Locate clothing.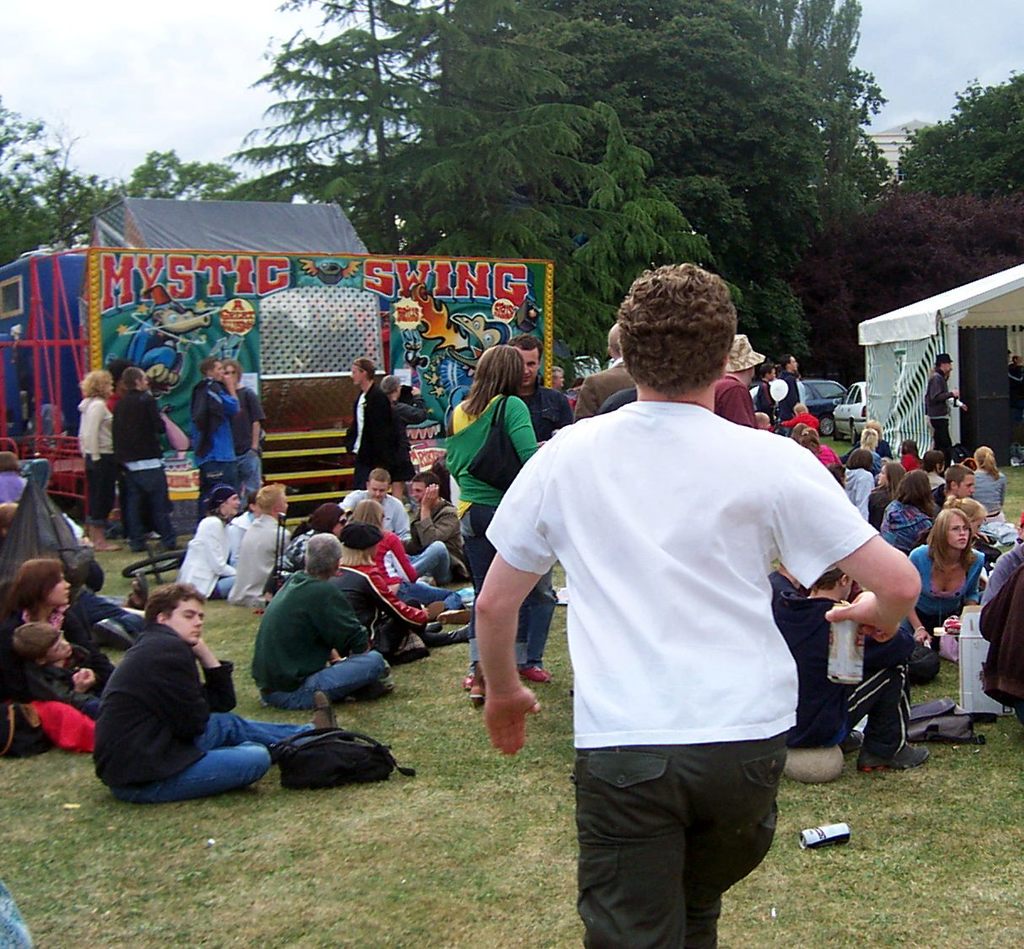
Bounding box: left=0, top=469, right=27, bottom=501.
